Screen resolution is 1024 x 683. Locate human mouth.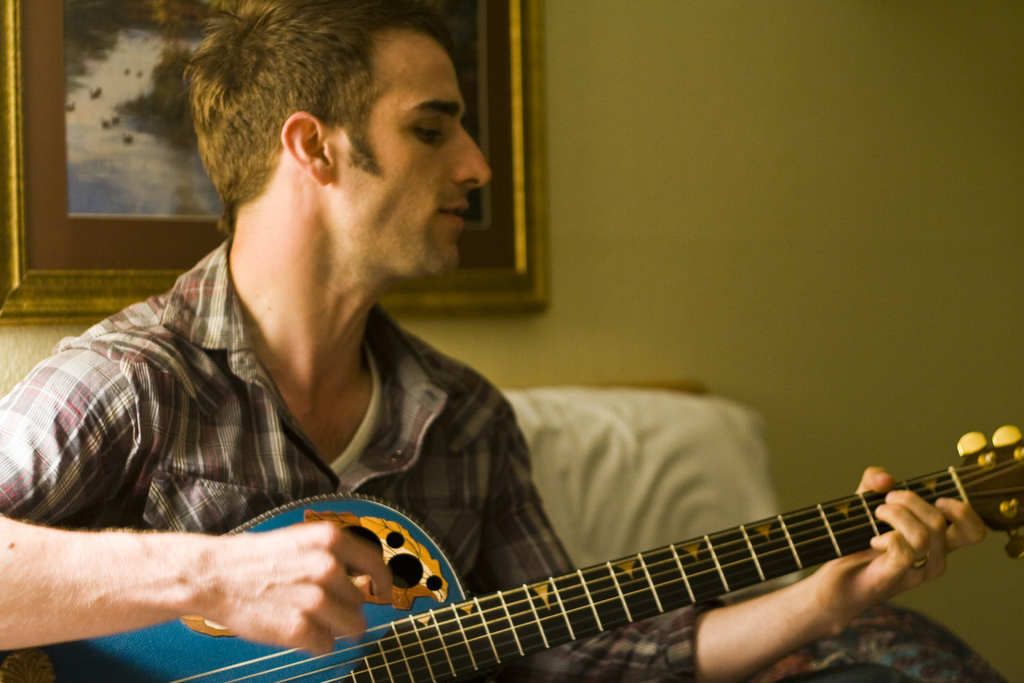
[438,202,463,220].
